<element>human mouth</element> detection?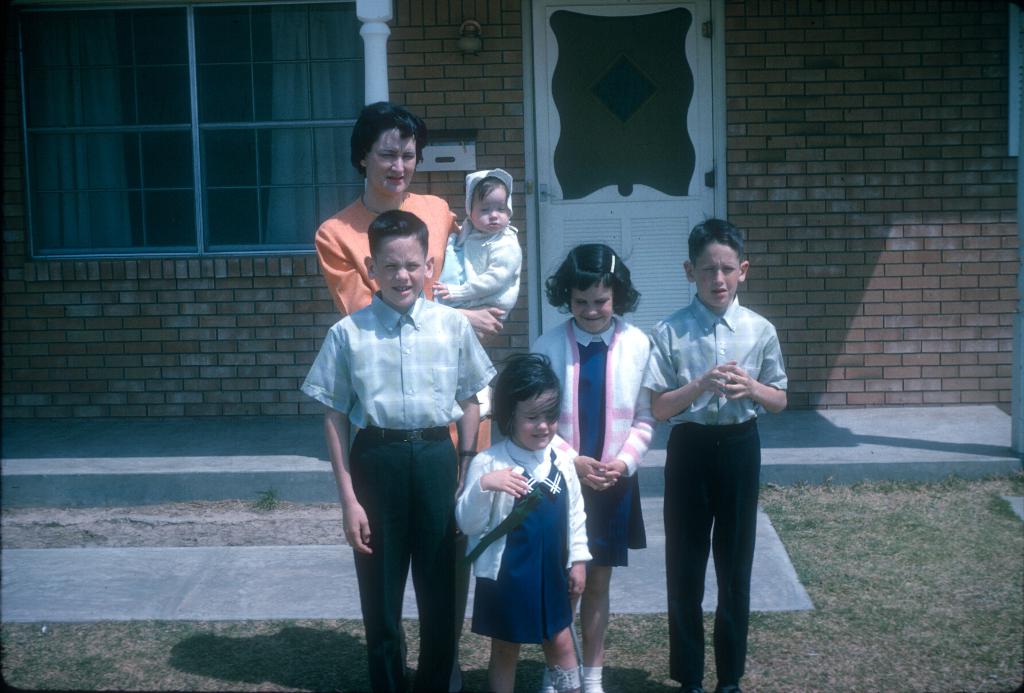
[534,432,548,439]
